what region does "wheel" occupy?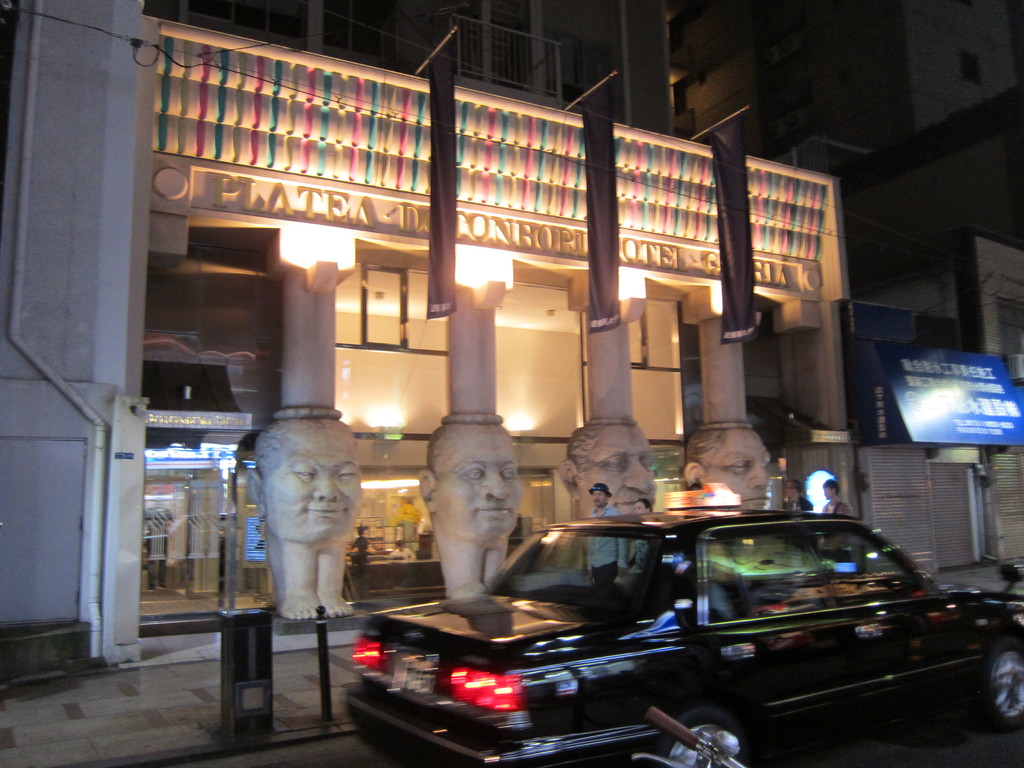
bbox(644, 707, 767, 767).
